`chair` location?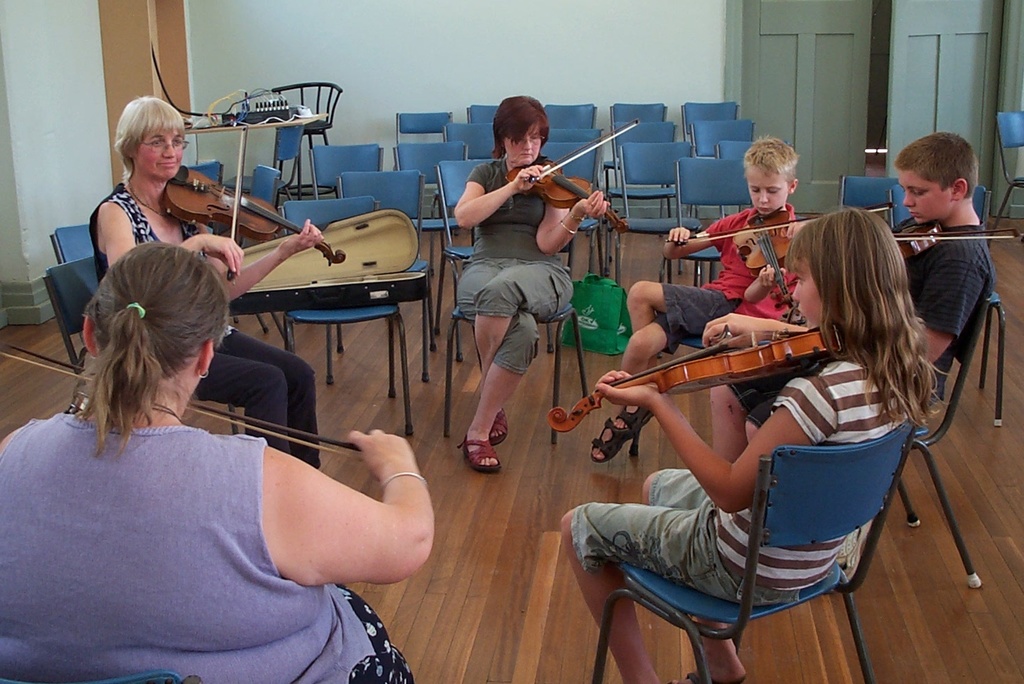
bbox=(242, 162, 281, 245)
